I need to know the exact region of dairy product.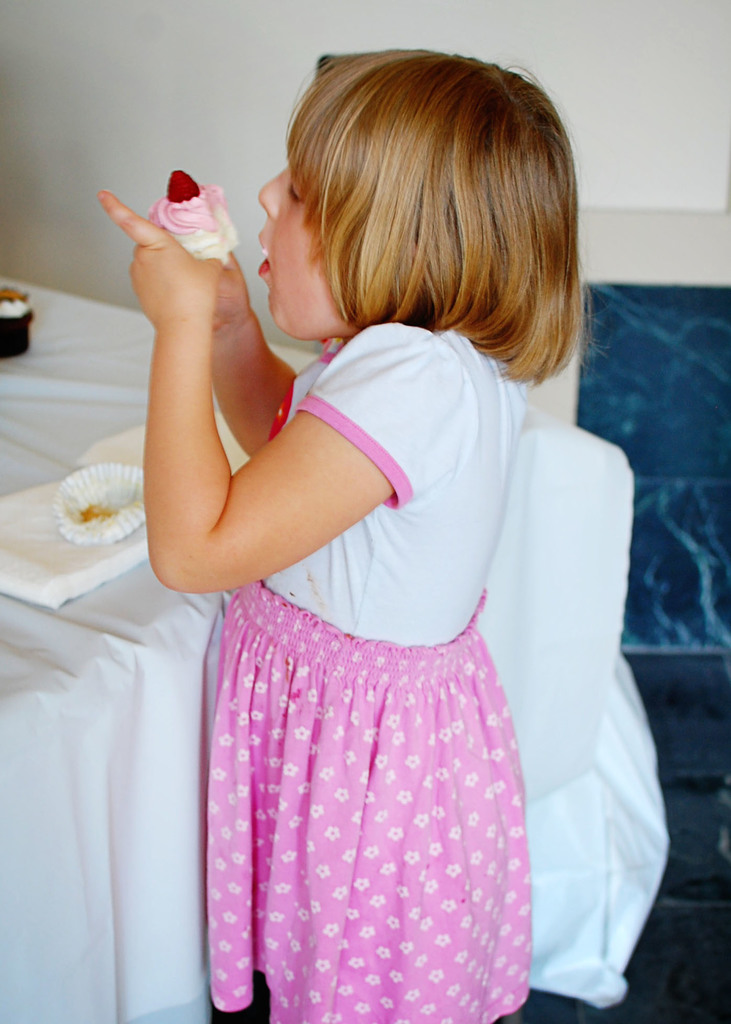
Region: bbox=(149, 168, 225, 241).
